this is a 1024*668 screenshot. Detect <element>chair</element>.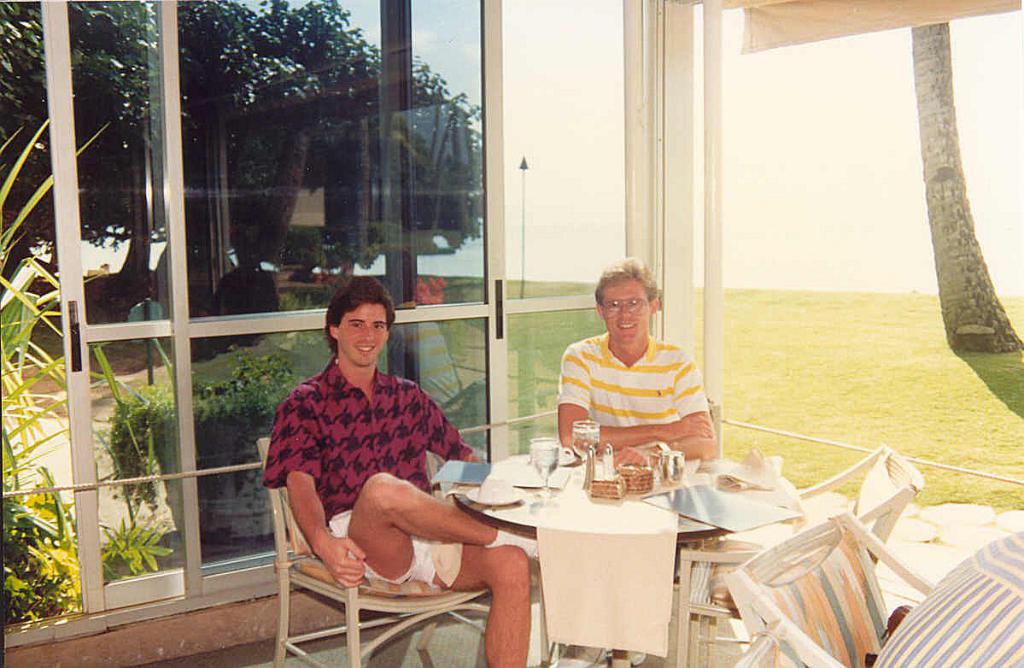
(721,508,938,667).
